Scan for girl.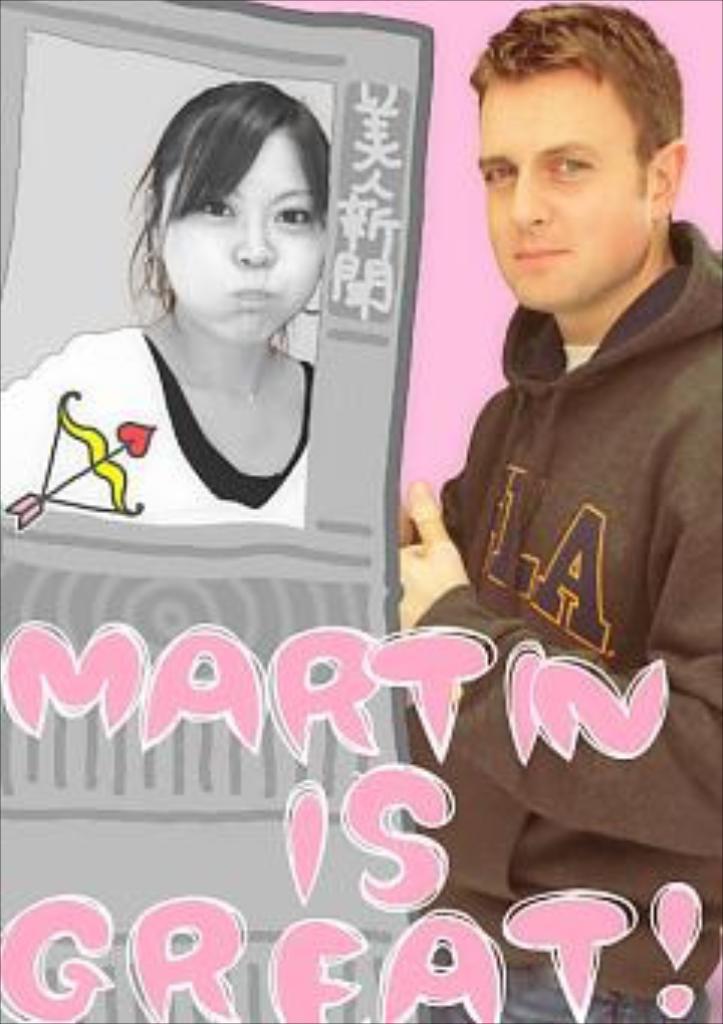
Scan result: bbox=(0, 78, 310, 527).
